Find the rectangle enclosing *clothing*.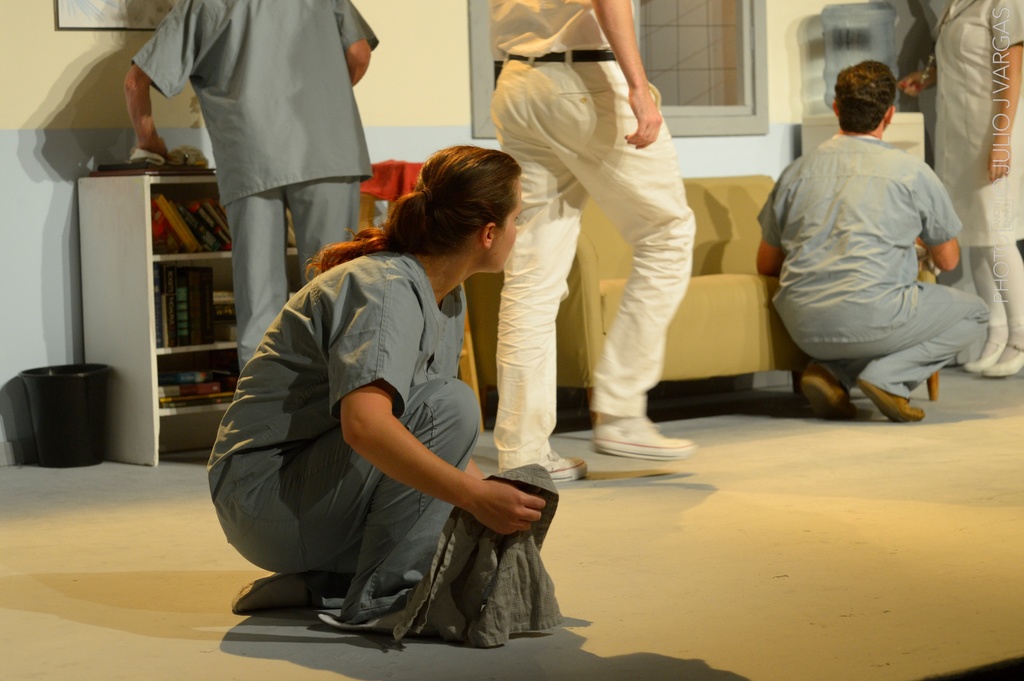
bbox(760, 131, 993, 402).
